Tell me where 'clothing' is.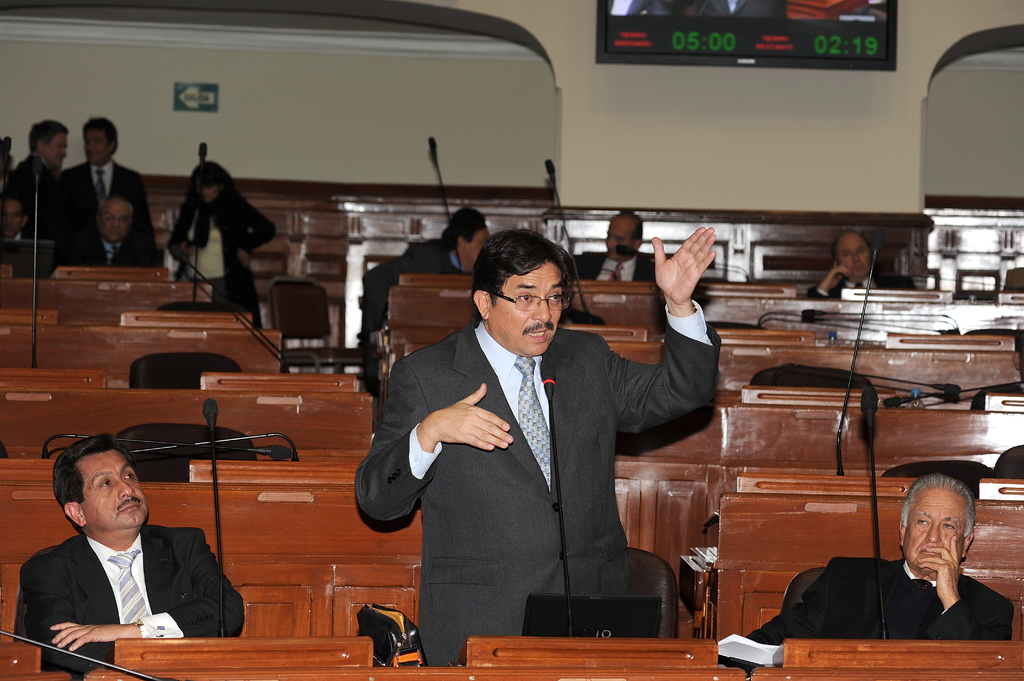
'clothing' is at (x1=59, y1=235, x2=157, y2=271).
